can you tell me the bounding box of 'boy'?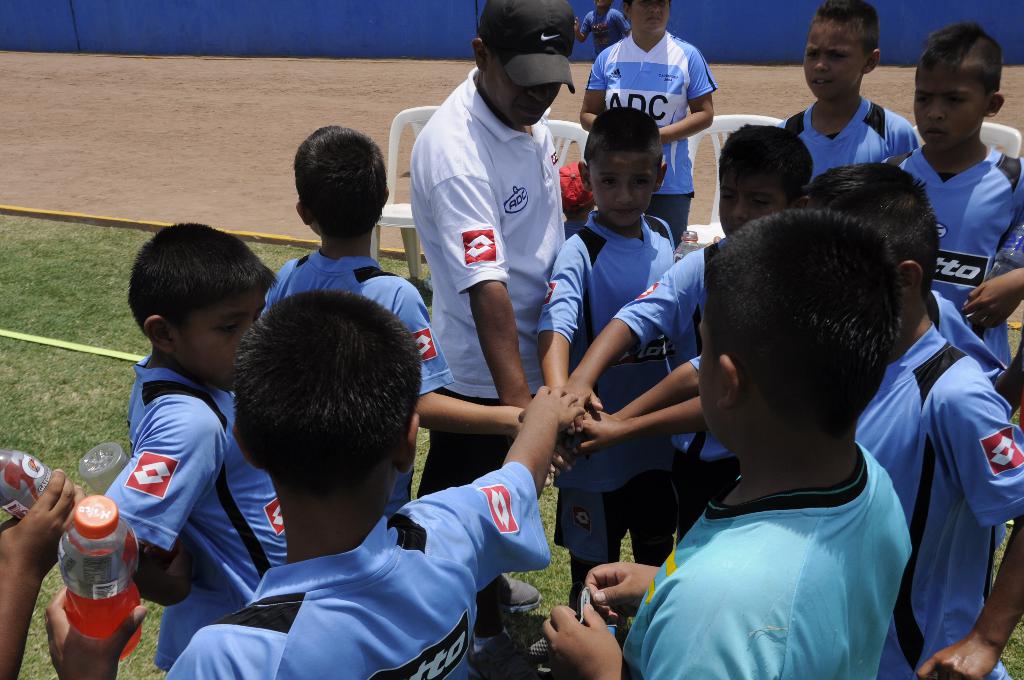
locate(540, 110, 696, 617).
